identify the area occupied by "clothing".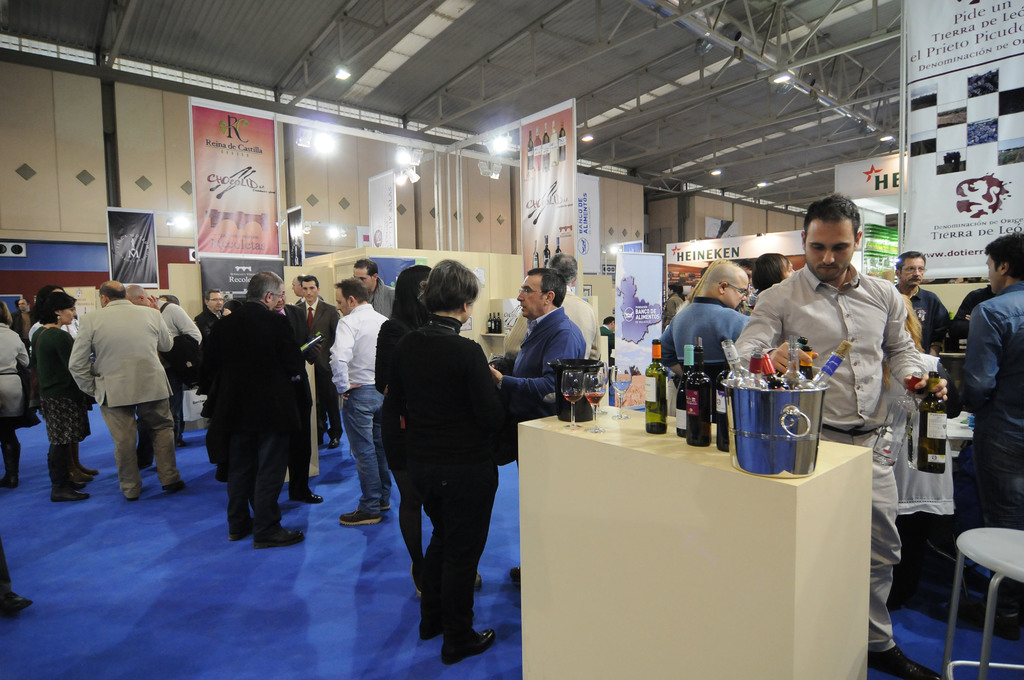
Area: 0,323,31,435.
